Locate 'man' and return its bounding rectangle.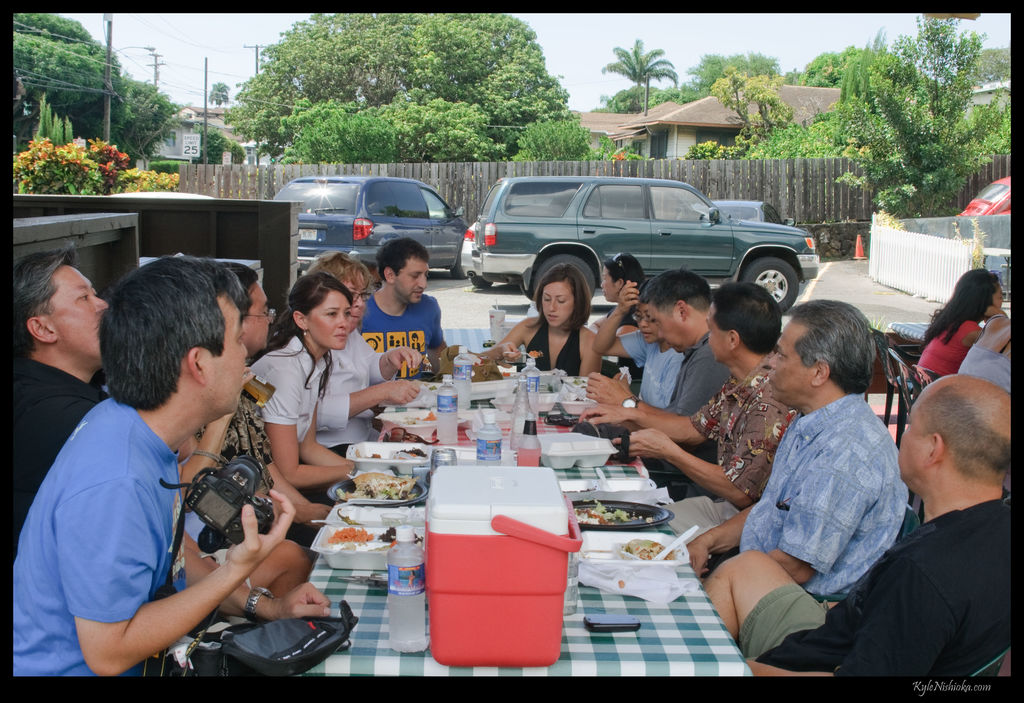
box=[685, 297, 908, 603].
